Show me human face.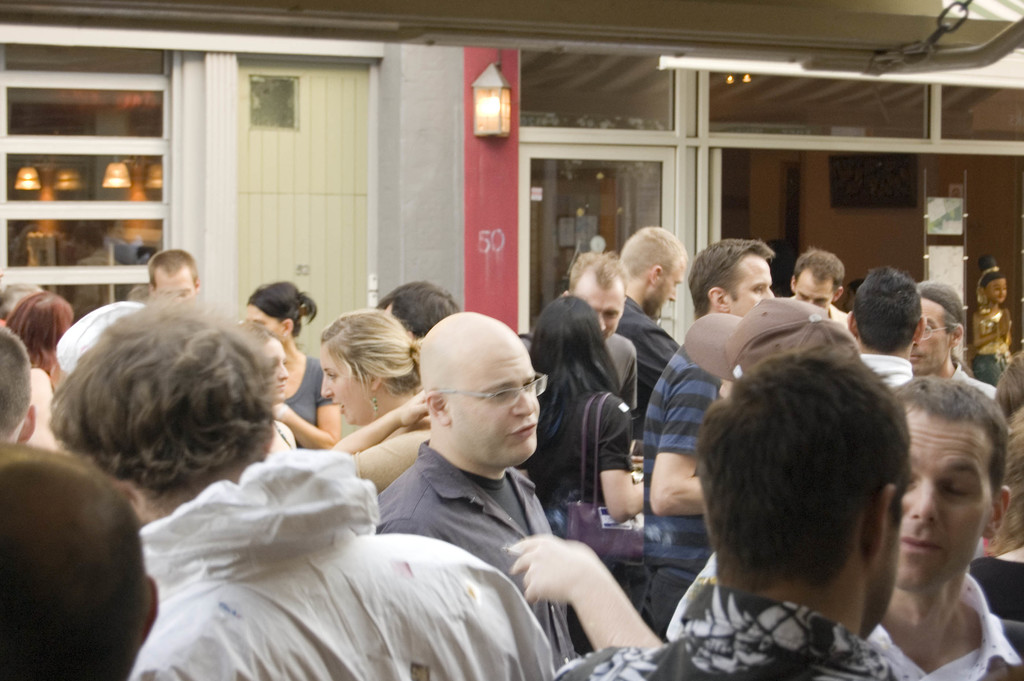
human face is here: bbox=(906, 298, 956, 377).
